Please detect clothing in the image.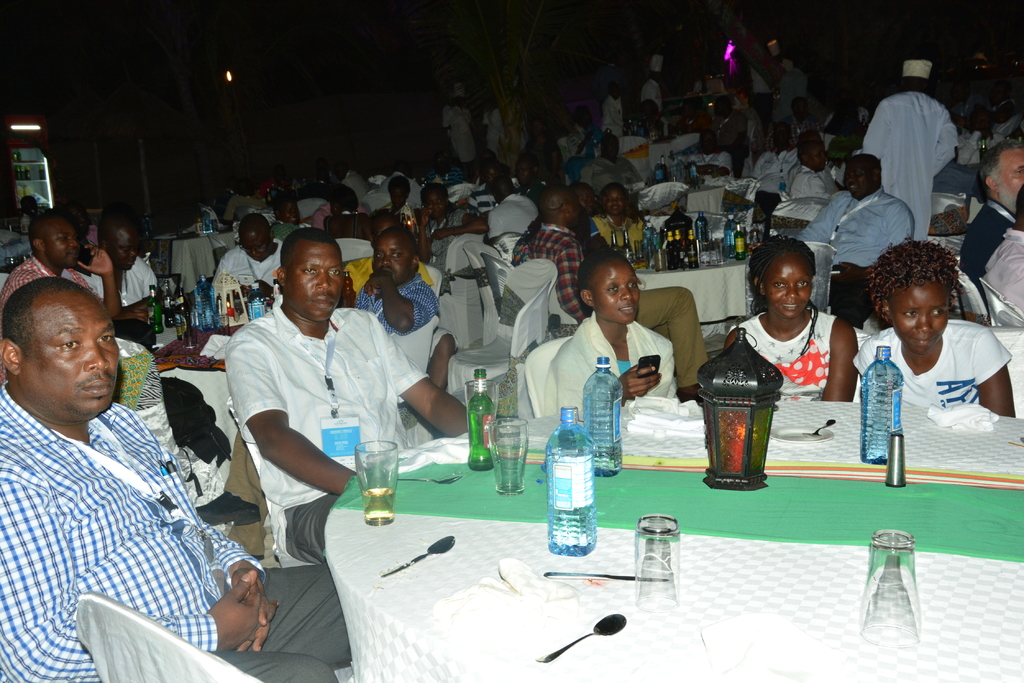
[511,223,593,311].
